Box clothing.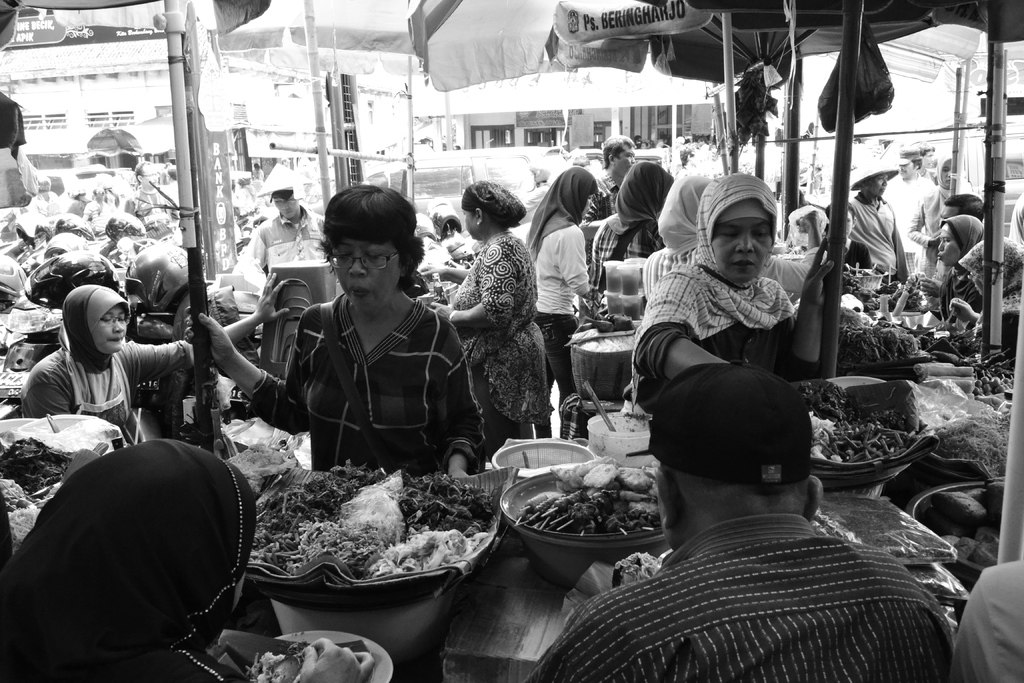
[x1=451, y1=234, x2=561, y2=457].
